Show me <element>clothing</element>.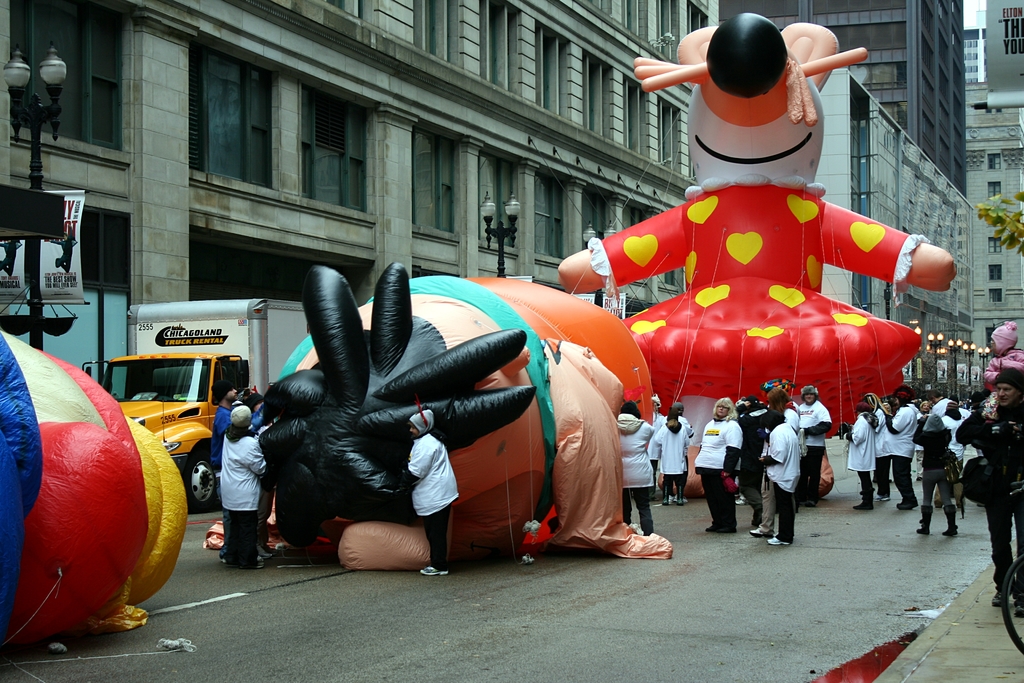
<element>clothing</element> is here: (x1=392, y1=431, x2=459, y2=568).
